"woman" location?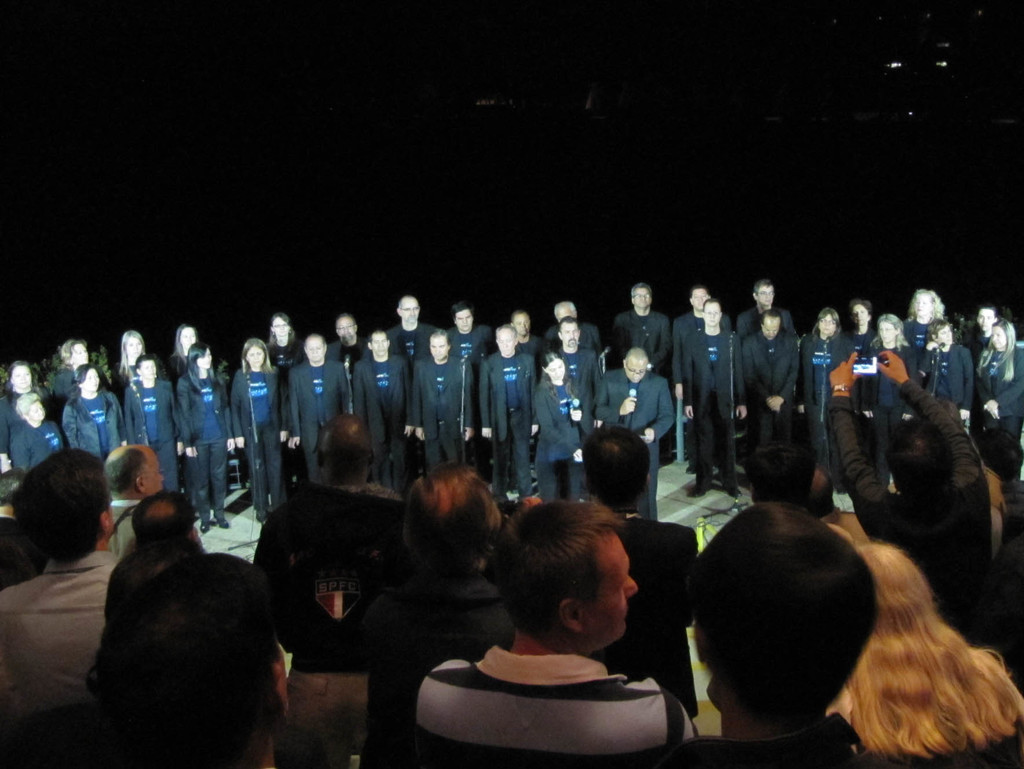
165:324:202:384
